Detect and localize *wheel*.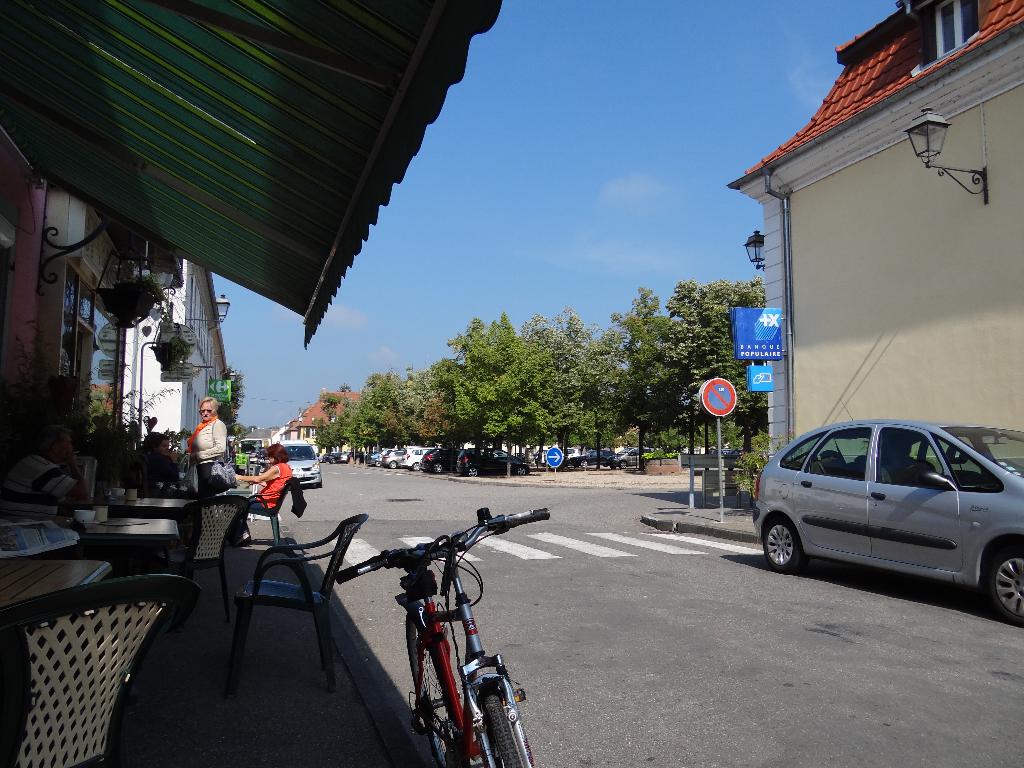
Localized at locate(764, 518, 806, 573).
